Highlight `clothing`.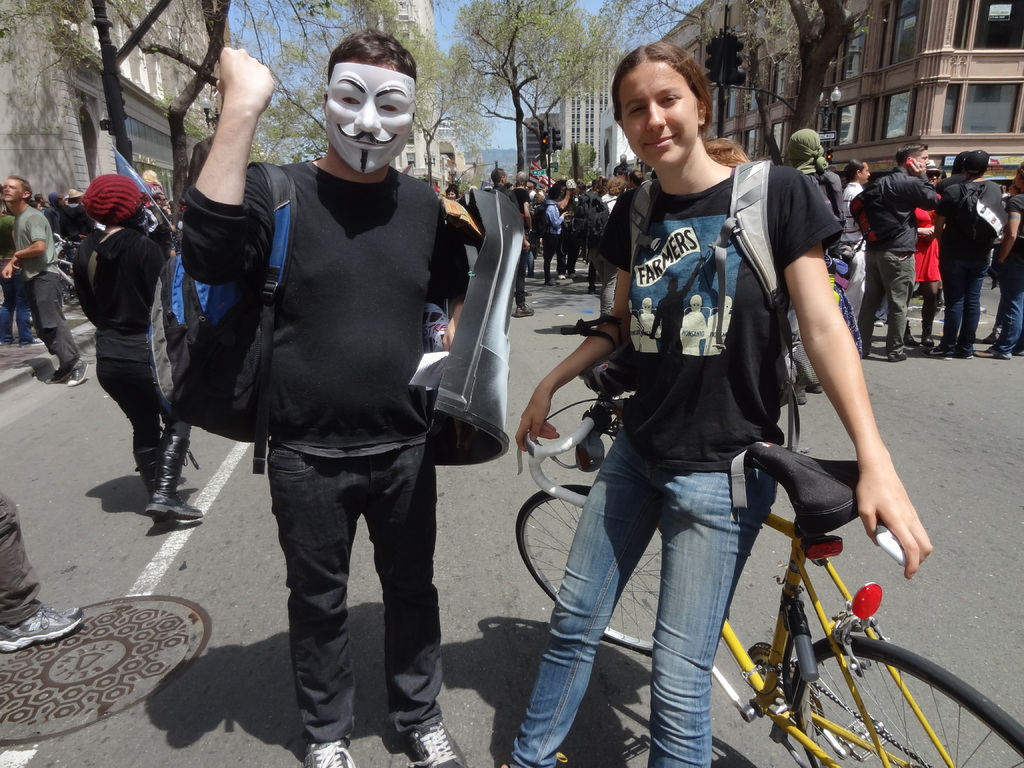
Highlighted region: (left=540, top=198, right=568, bottom=261).
